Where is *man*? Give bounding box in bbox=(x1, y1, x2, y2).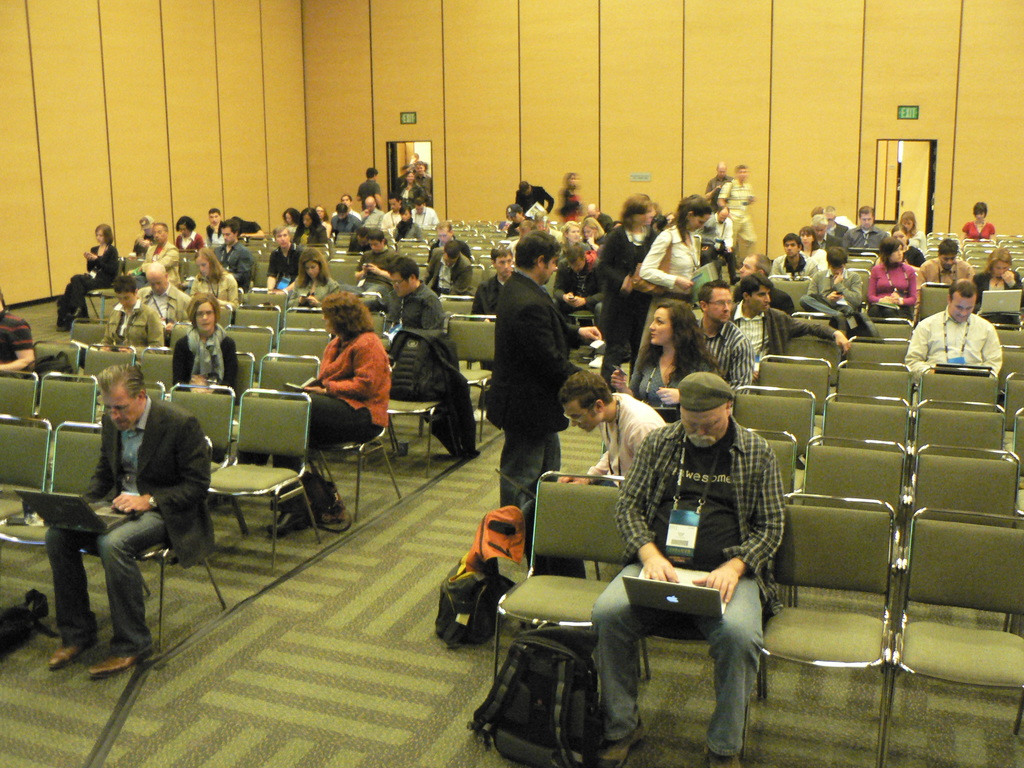
bbox=(478, 228, 605, 513).
